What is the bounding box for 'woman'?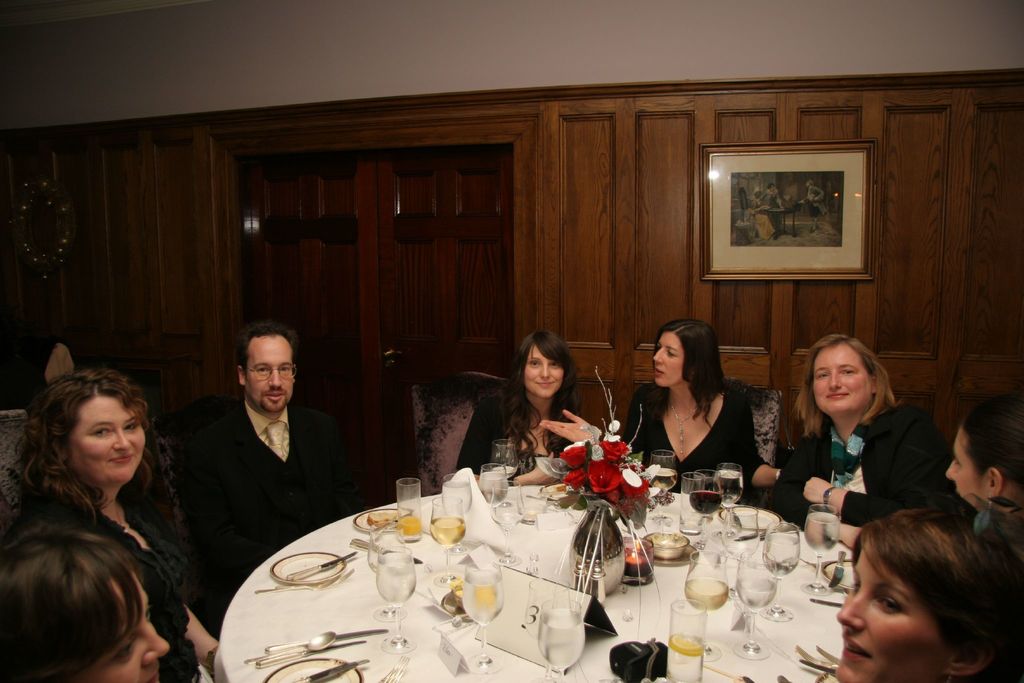
crop(458, 332, 577, 492).
